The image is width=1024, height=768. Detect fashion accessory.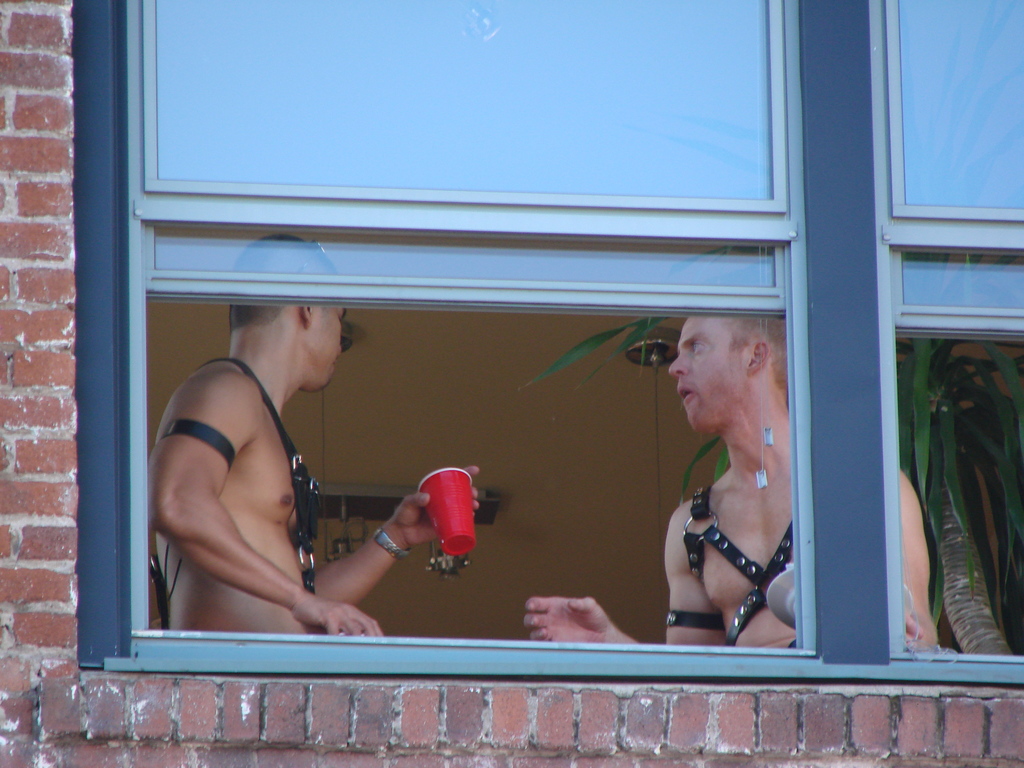
Detection: 201,357,320,596.
